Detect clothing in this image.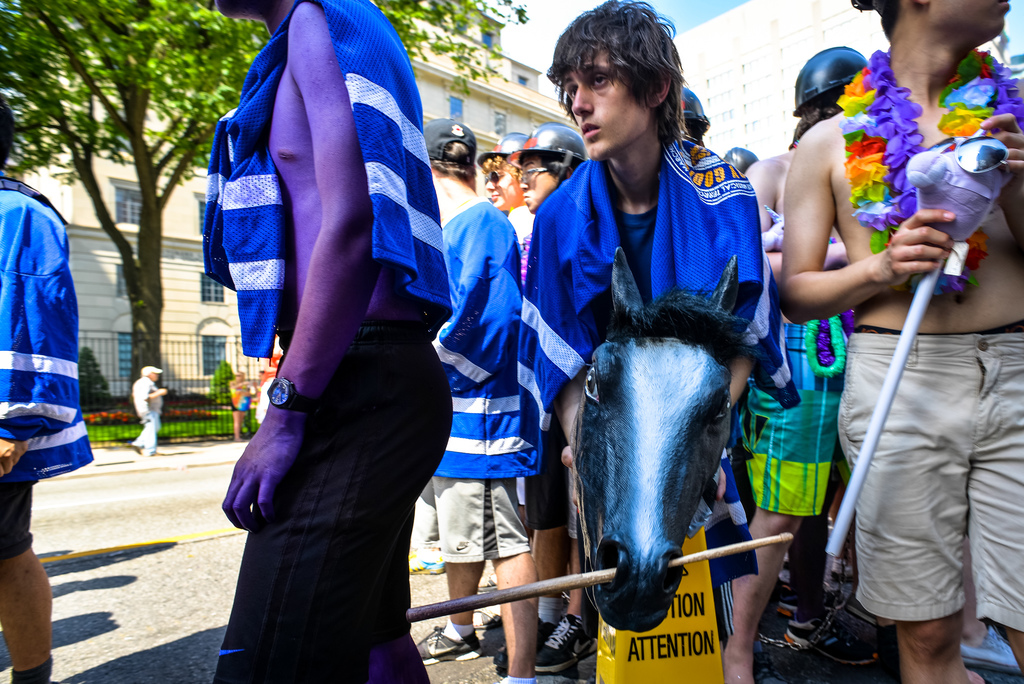
Detection: rect(136, 372, 161, 460).
